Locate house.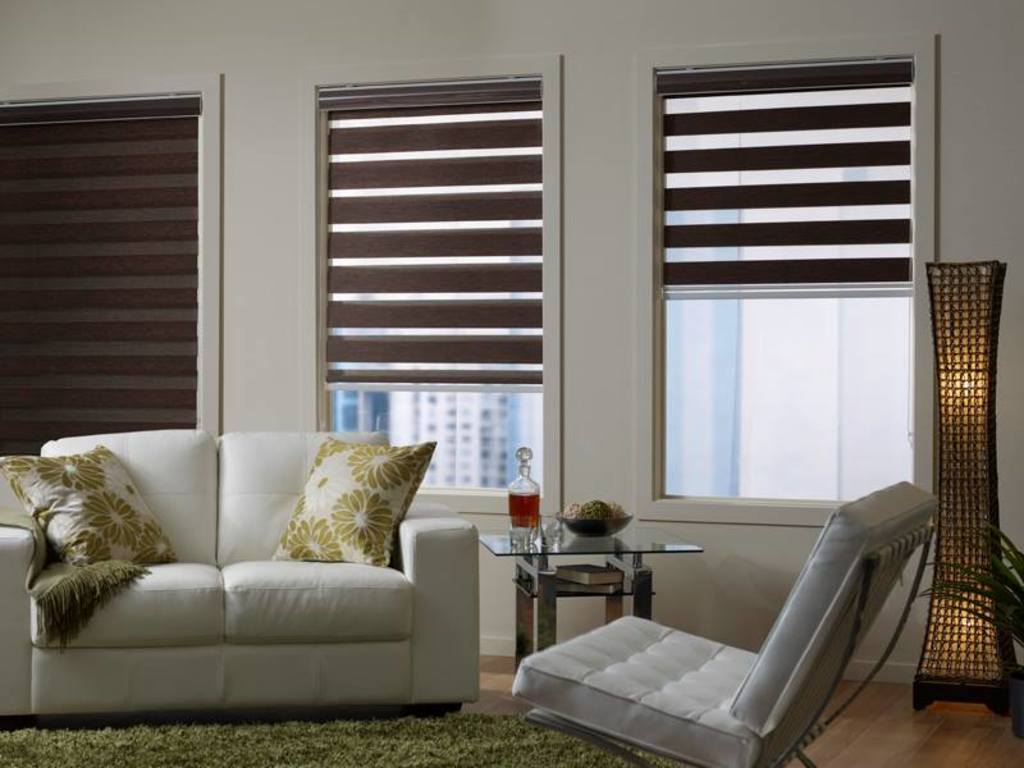
Bounding box: x1=143 y1=0 x2=1023 y2=748.
